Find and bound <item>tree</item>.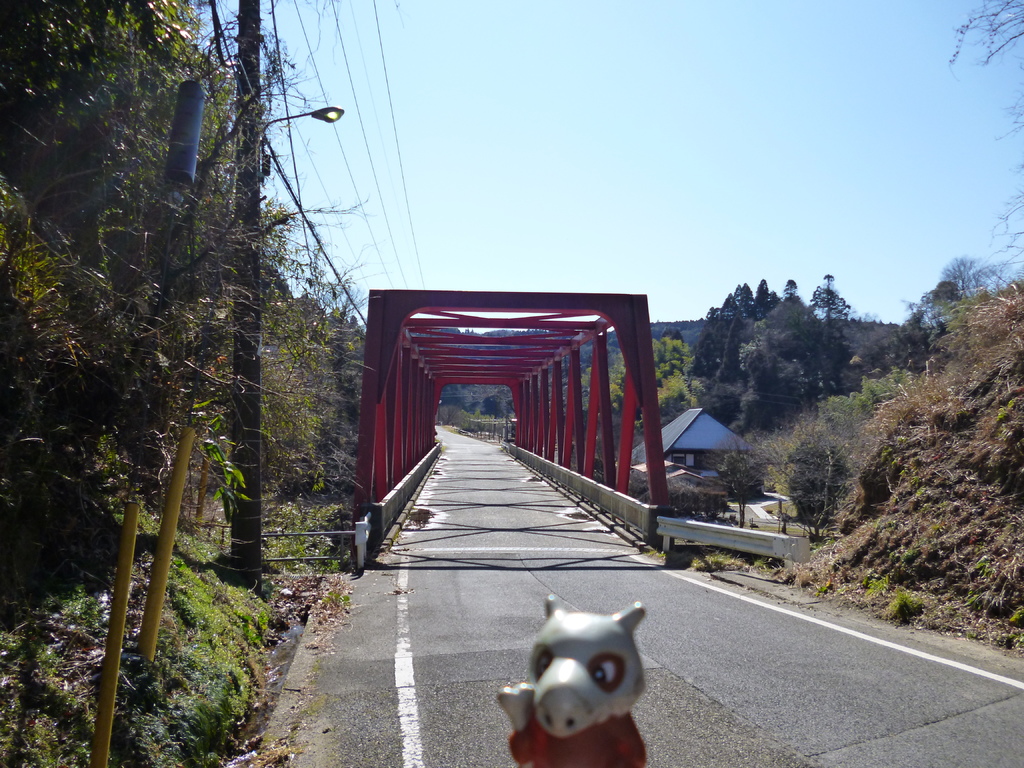
Bound: (left=0, top=0, right=257, bottom=568).
